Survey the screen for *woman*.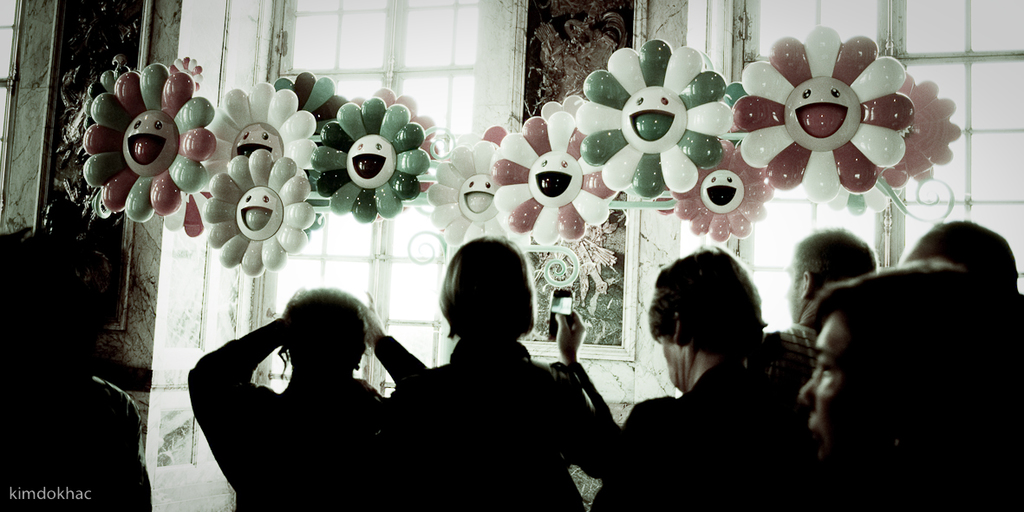
Survey found: crop(794, 254, 1023, 511).
